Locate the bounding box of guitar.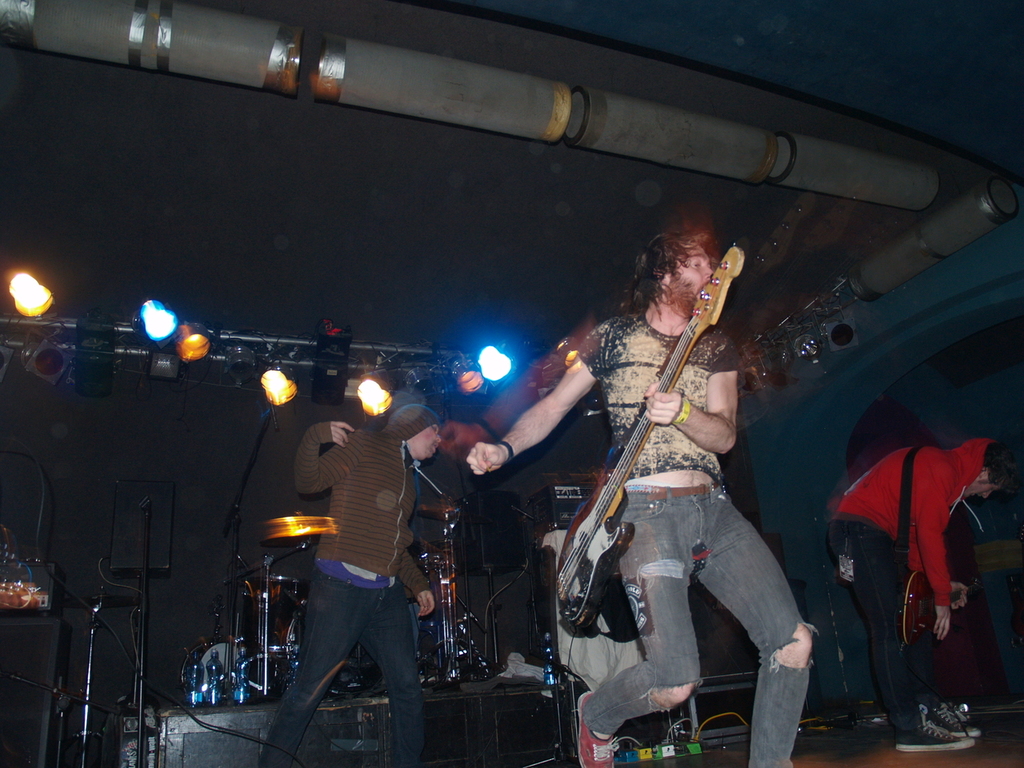
Bounding box: bbox=[898, 566, 994, 652].
